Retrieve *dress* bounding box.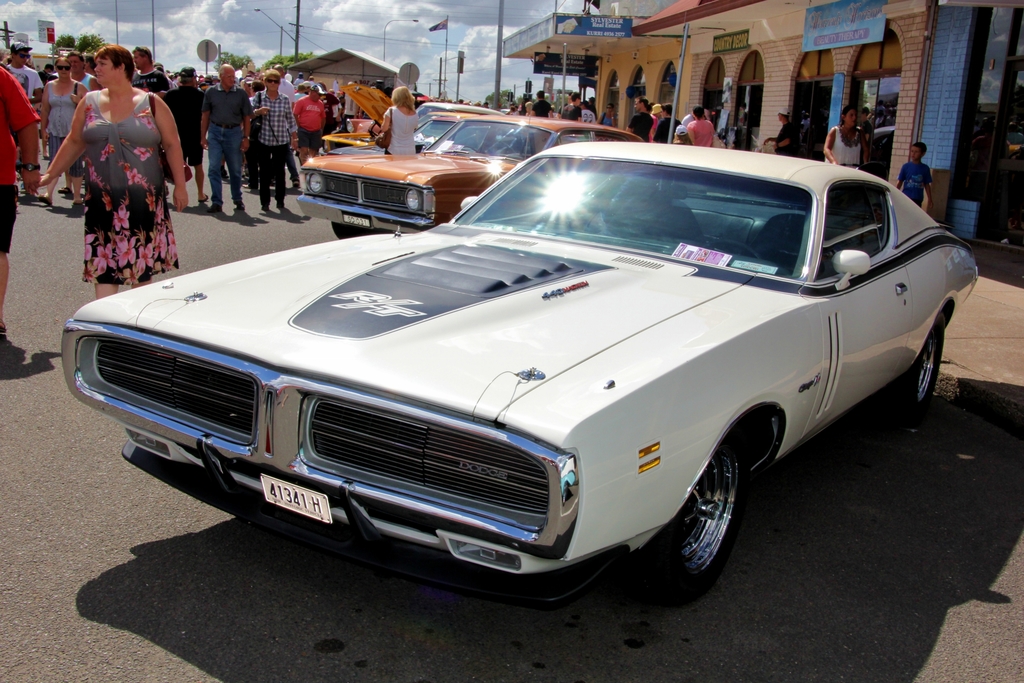
Bounding box: bbox=[81, 89, 179, 284].
